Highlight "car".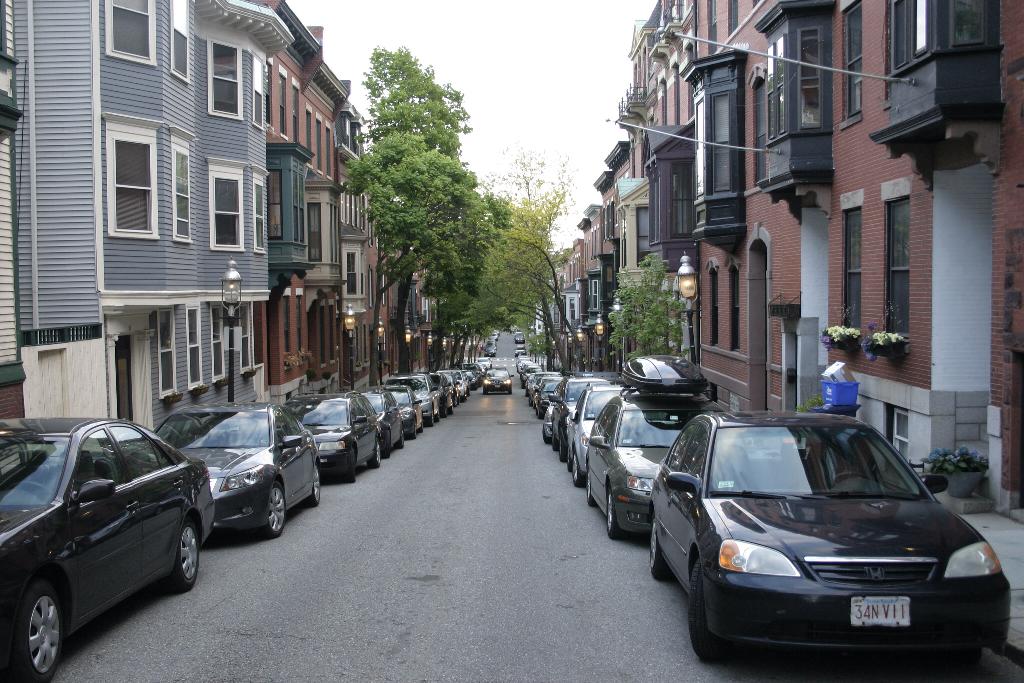
Highlighted region: (x1=652, y1=407, x2=994, y2=672).
